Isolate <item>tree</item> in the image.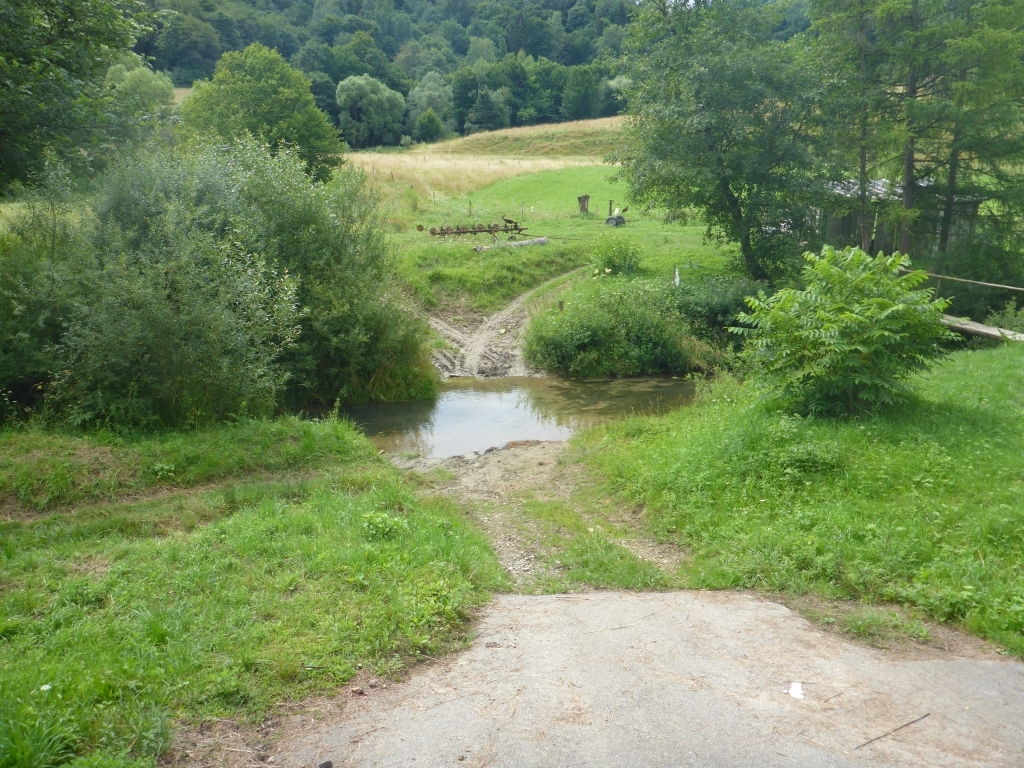
Isolated region: 0:0:180:177.
